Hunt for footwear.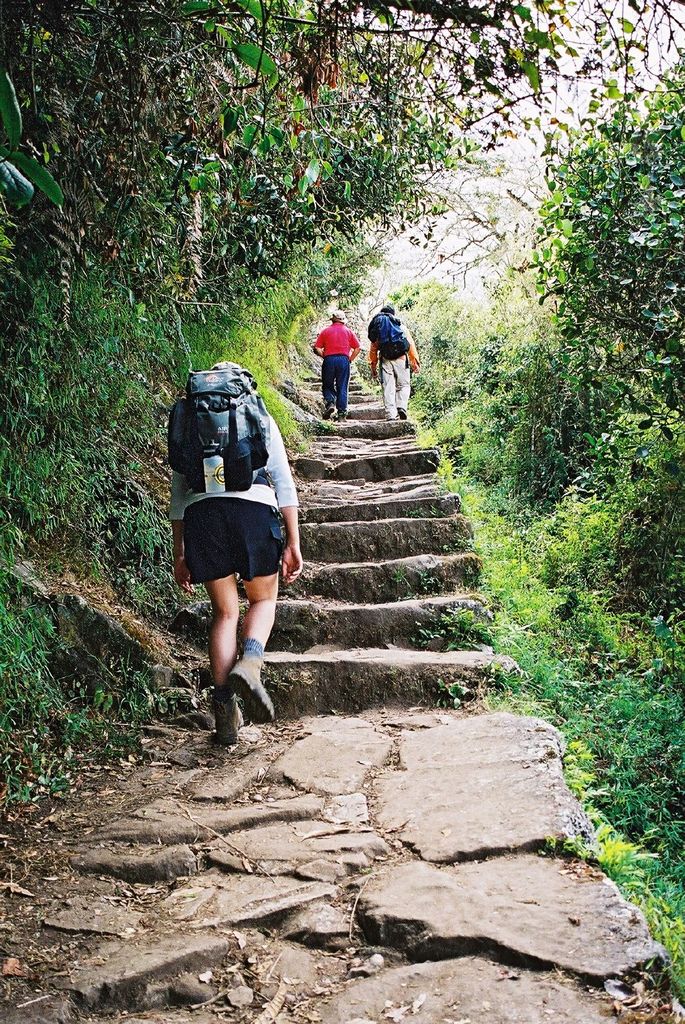
Hunted down at region(217, 695, 253, 748).
